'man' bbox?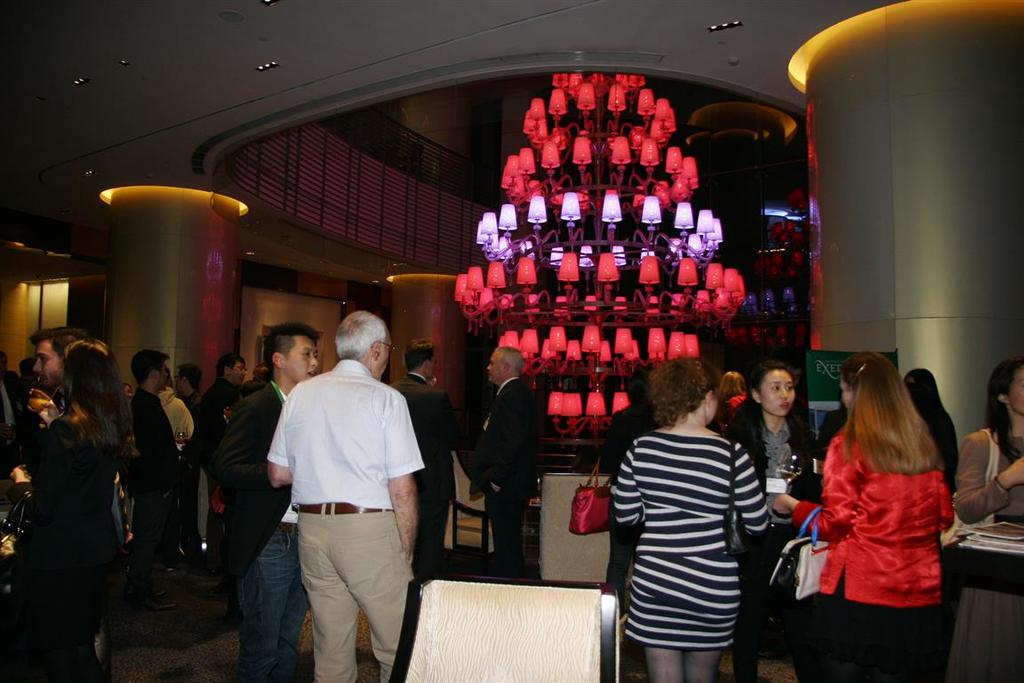
<region>255, 304, 430, 676</region>
